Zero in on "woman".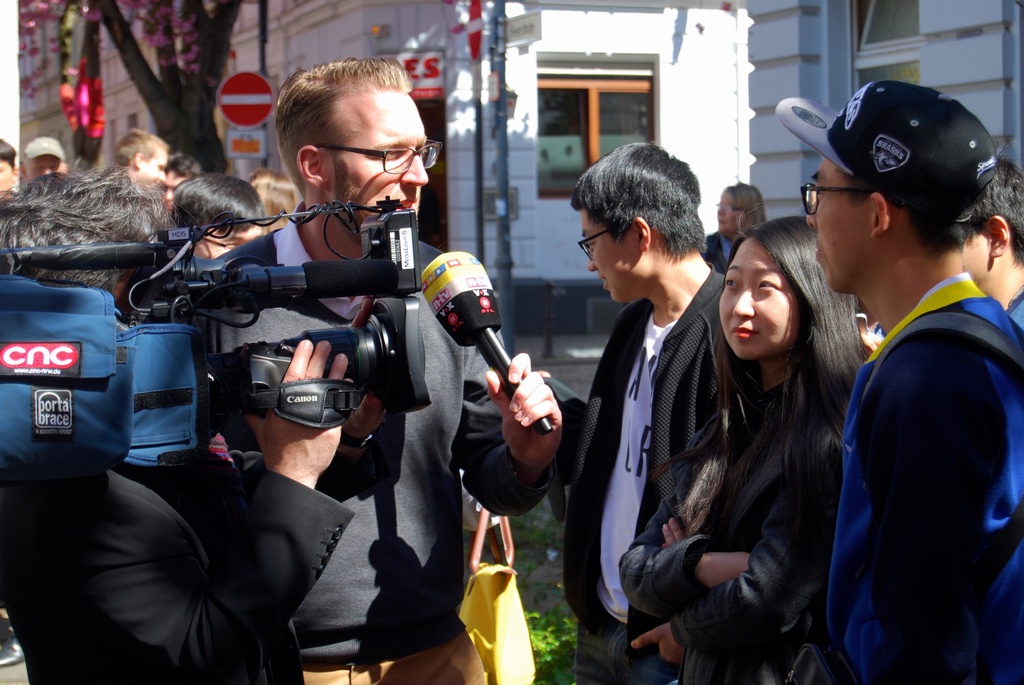
Zeroed in: crop(709, 178, 768, 274).
